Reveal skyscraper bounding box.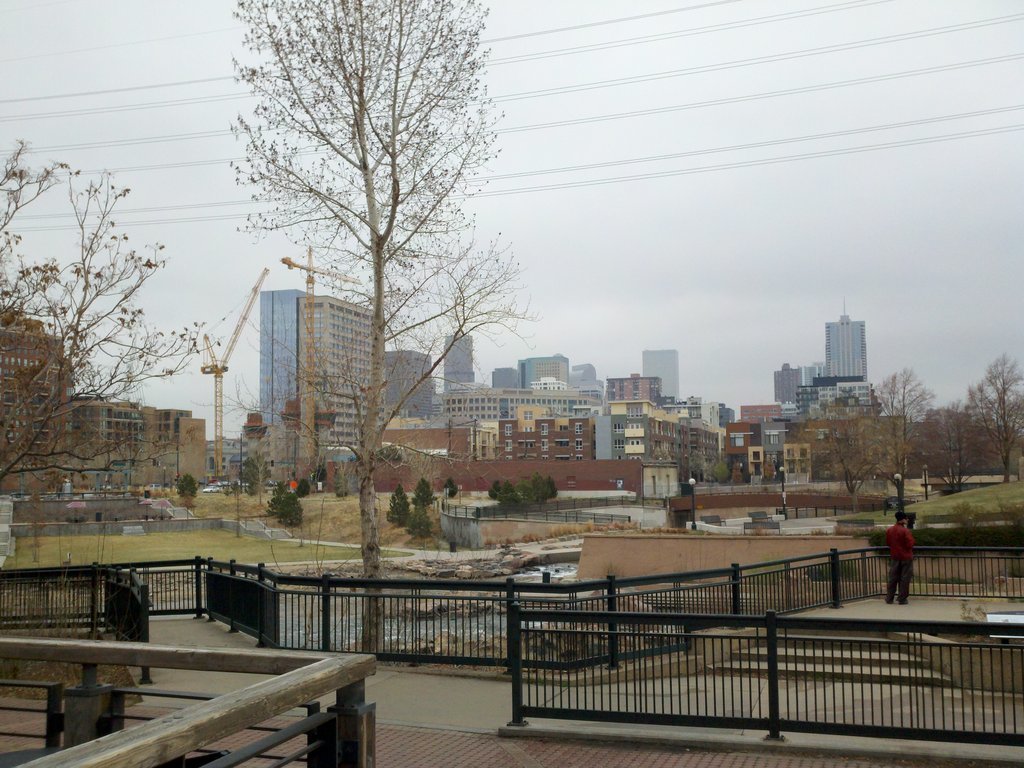
Revealed: {"left": 637, "top": 345, "right": 680, "bottom": 404}.
